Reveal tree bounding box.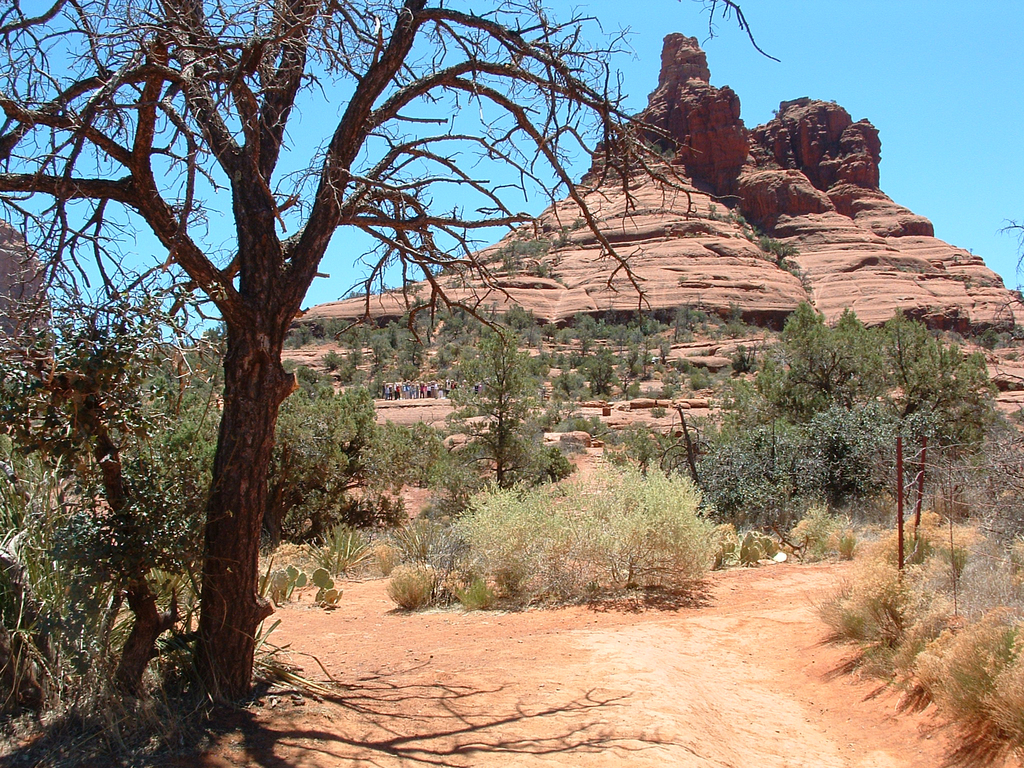
Revealed: 774:308:852:421.
